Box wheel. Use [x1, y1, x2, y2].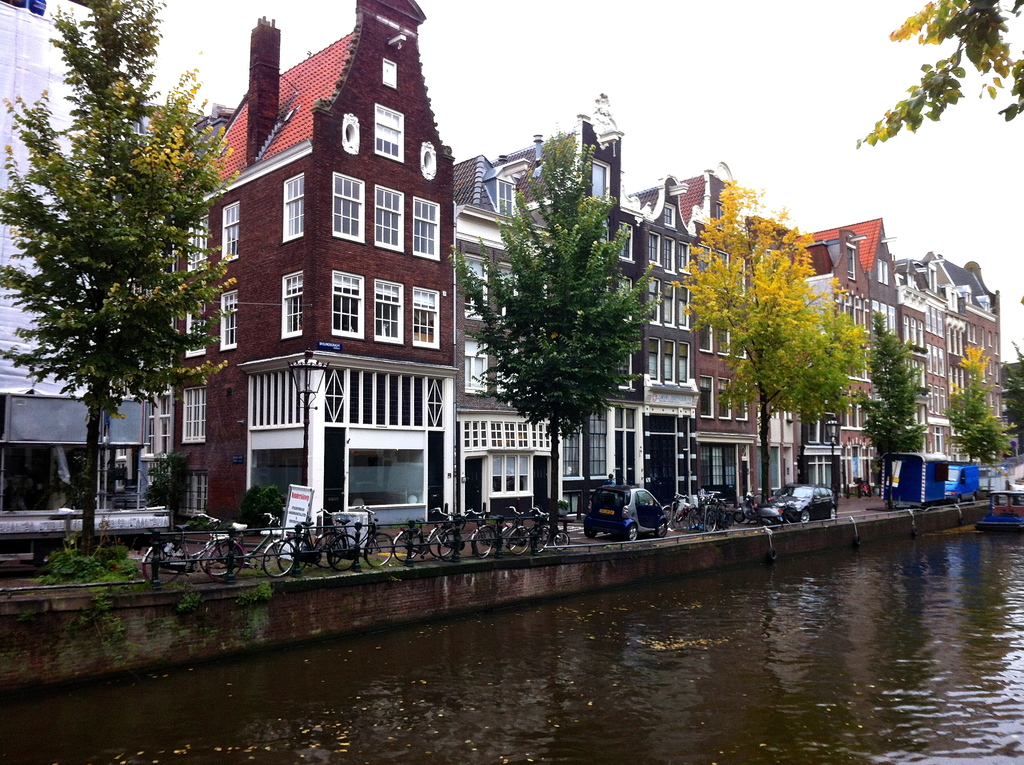
[261, 538, 303, 579].
